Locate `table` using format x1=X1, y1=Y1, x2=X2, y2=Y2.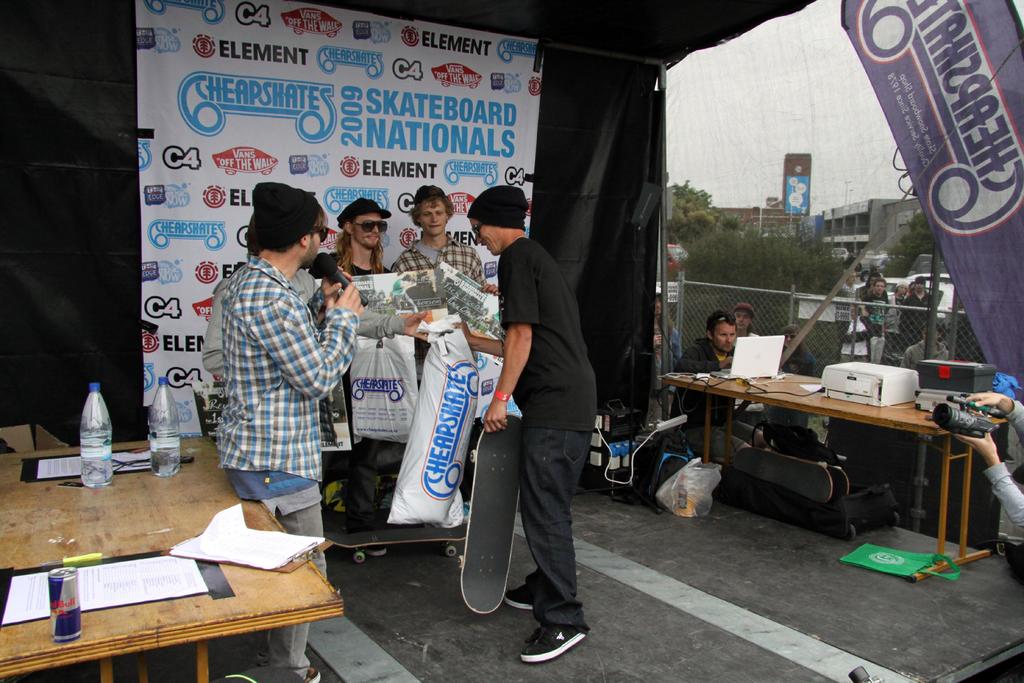
x1=671, y1=368, x2=1005, y2=554.
